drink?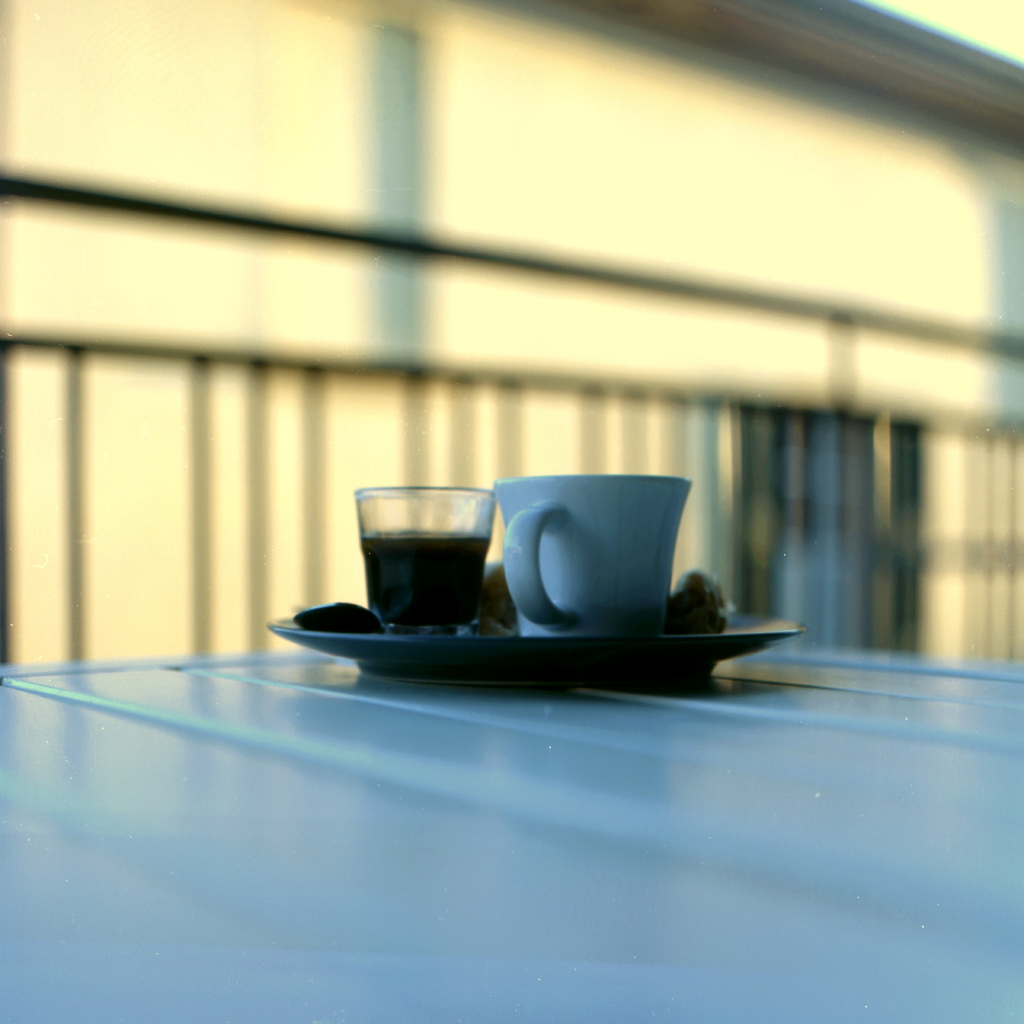
{"left": 362, "top": 529, "right": 498, "bottom": 624}
